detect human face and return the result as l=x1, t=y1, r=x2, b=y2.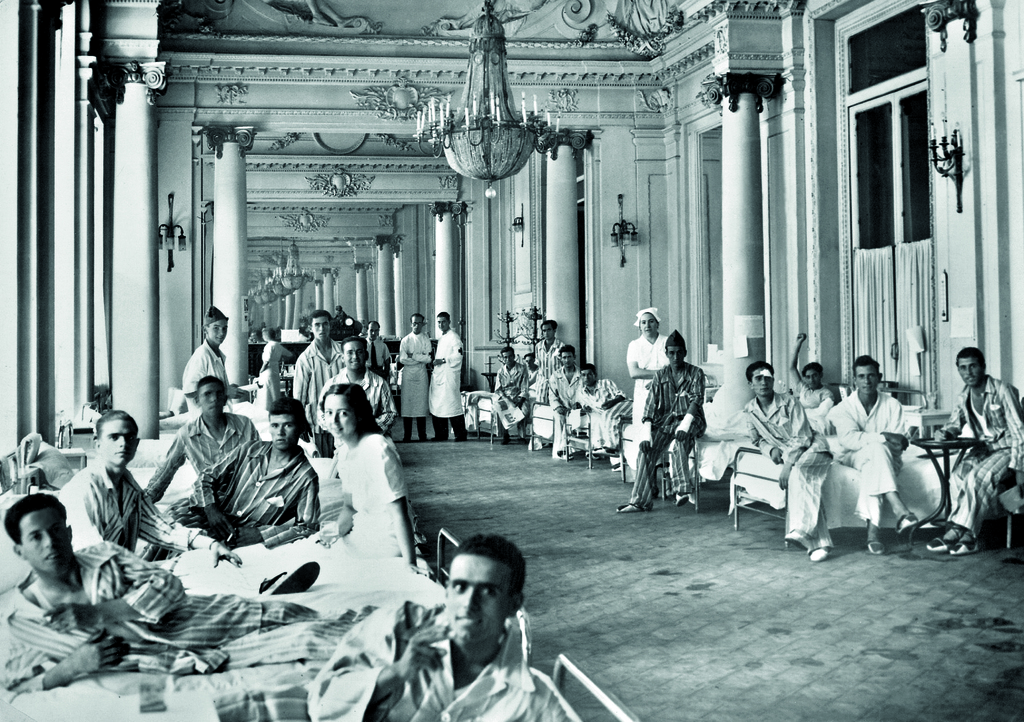
l=666, t=346, r=687, b=365.
